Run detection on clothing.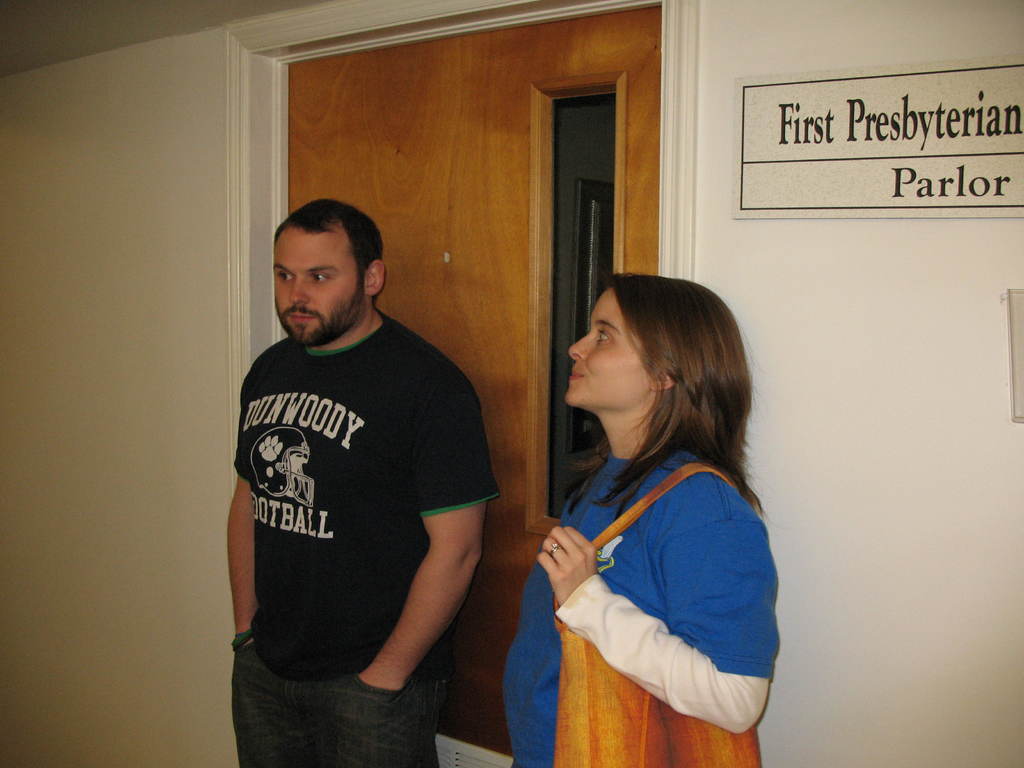
Result: 230:307:504:767.
